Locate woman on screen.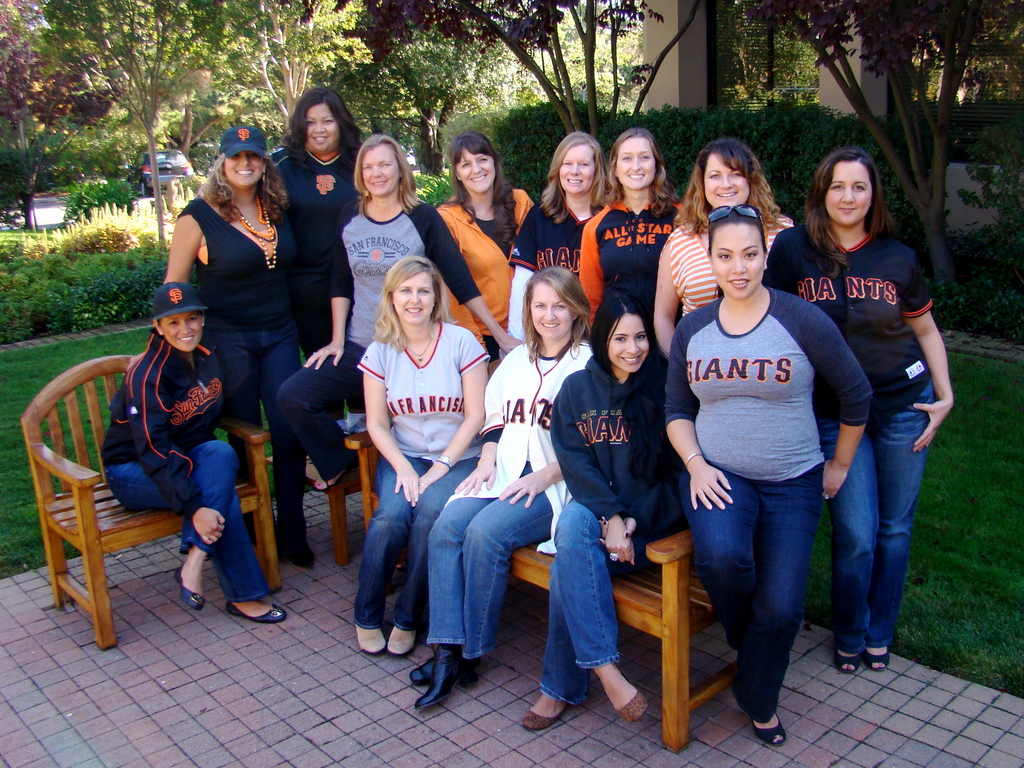
On screen at BBox(99, 281, 293, 625).
